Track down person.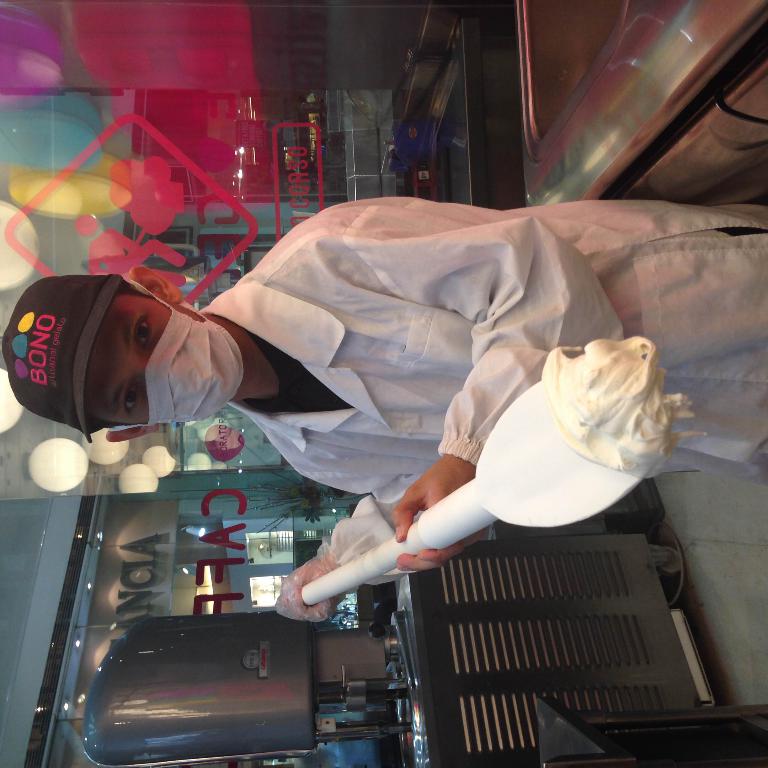
Tracked to (0,198,767,626).
